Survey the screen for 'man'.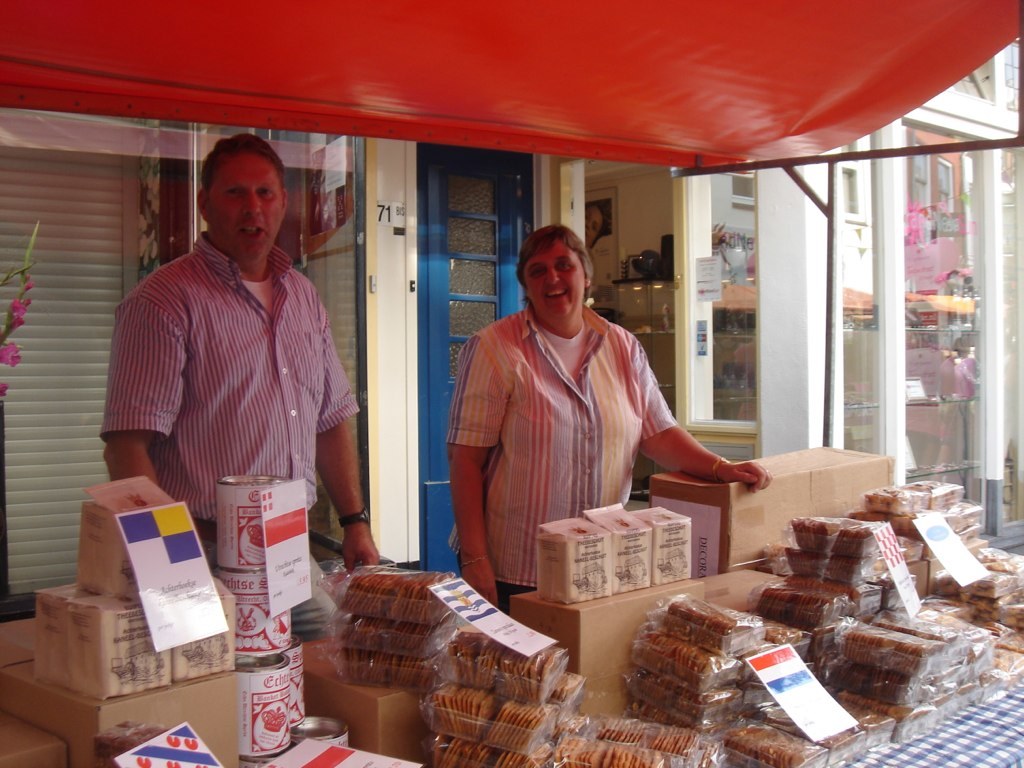
Survey found: <bbox>107, 132, 370, 605</bbox>.
